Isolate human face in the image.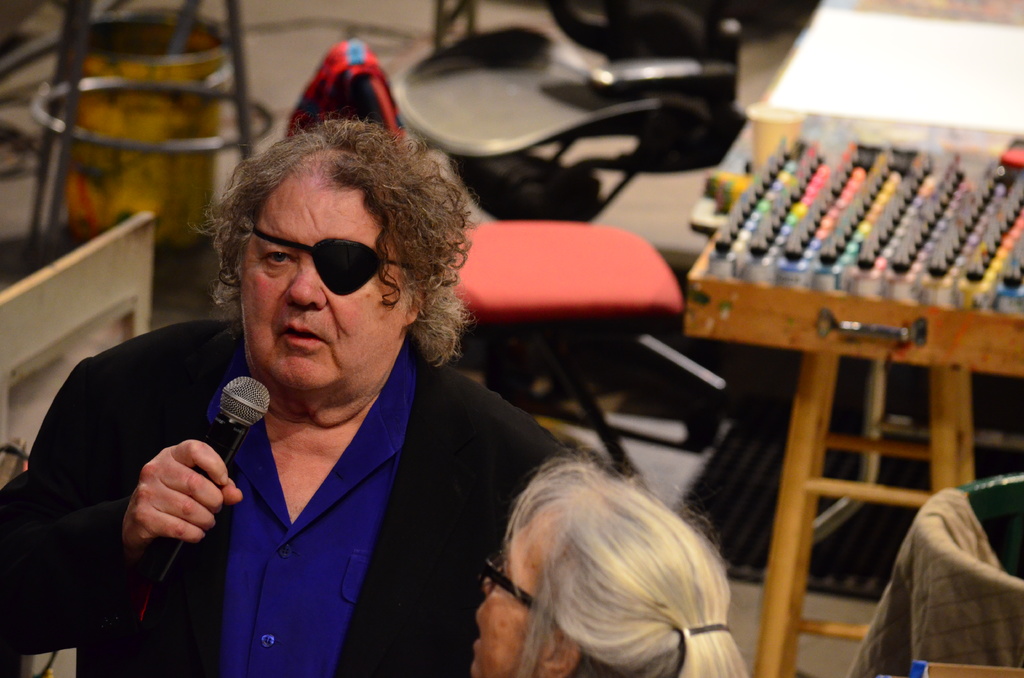
Isolated region: {"x1": 468, "y1": 520, "x2": 539, "y2": 671}.
